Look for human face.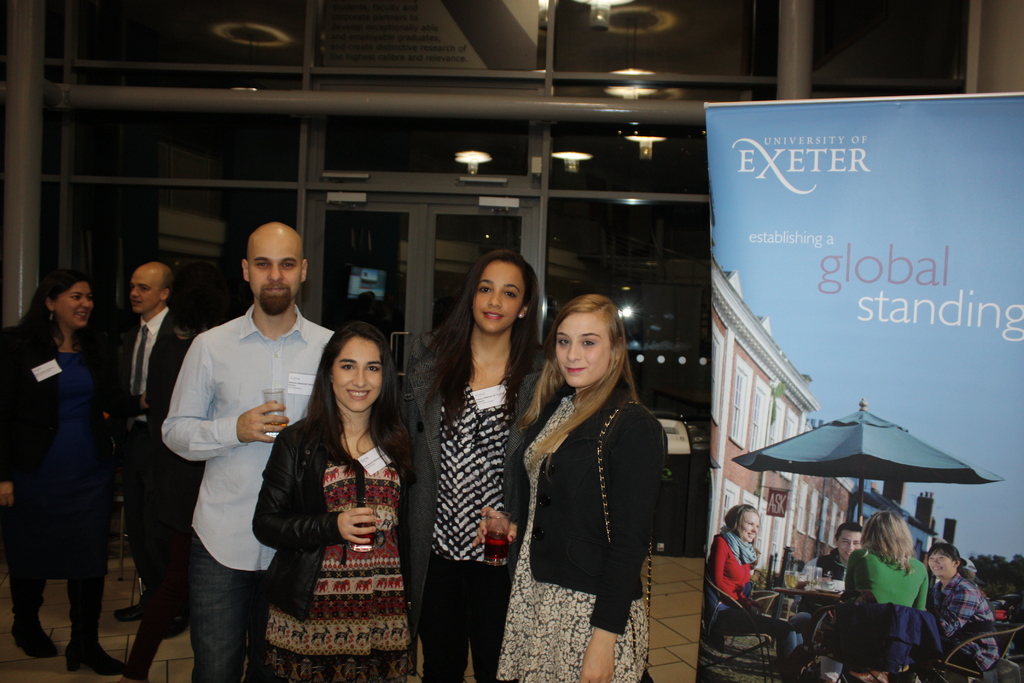
Found: rect(56, 281, 93, 327).
